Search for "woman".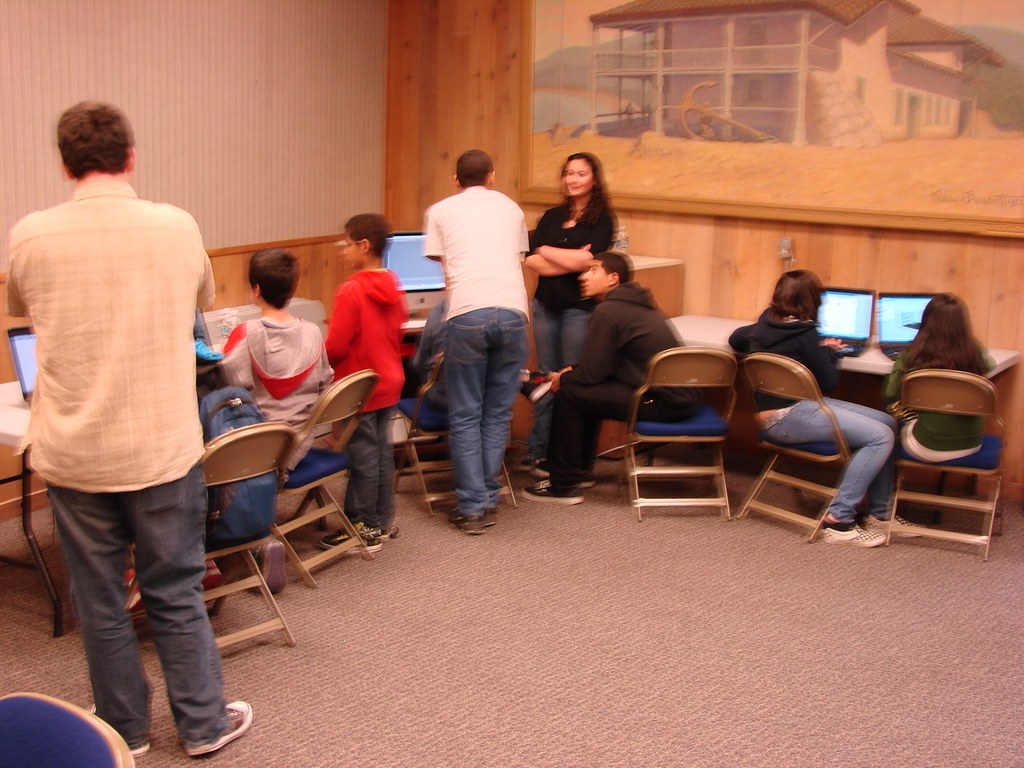
Found at bbox=[887, 292, 994, 466].
